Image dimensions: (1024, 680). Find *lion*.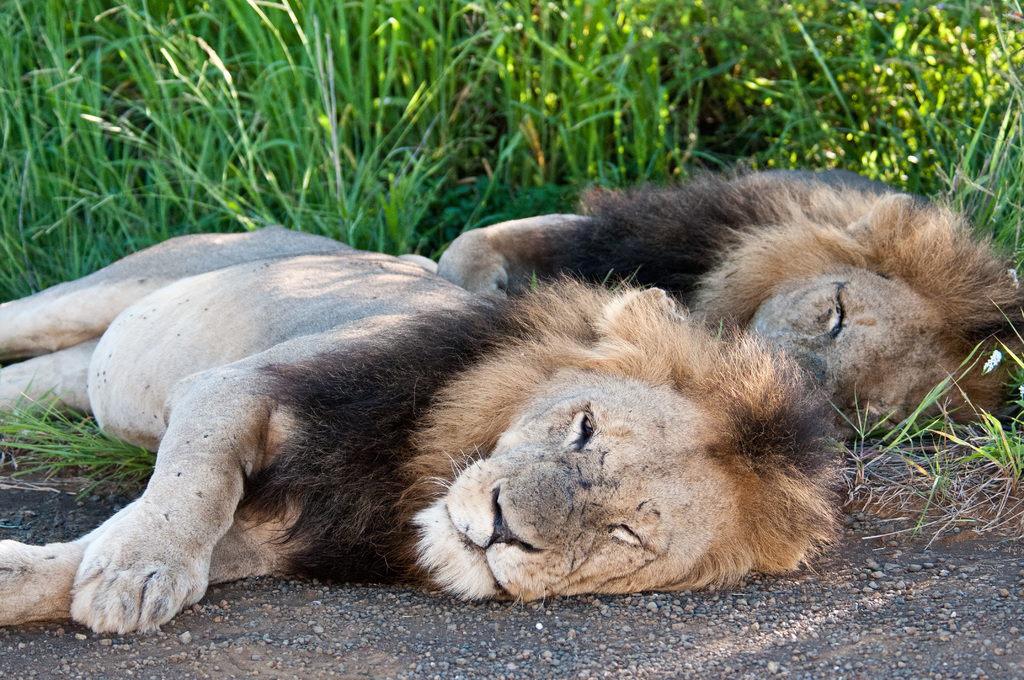
rect(397, 170, 1023, 444).
